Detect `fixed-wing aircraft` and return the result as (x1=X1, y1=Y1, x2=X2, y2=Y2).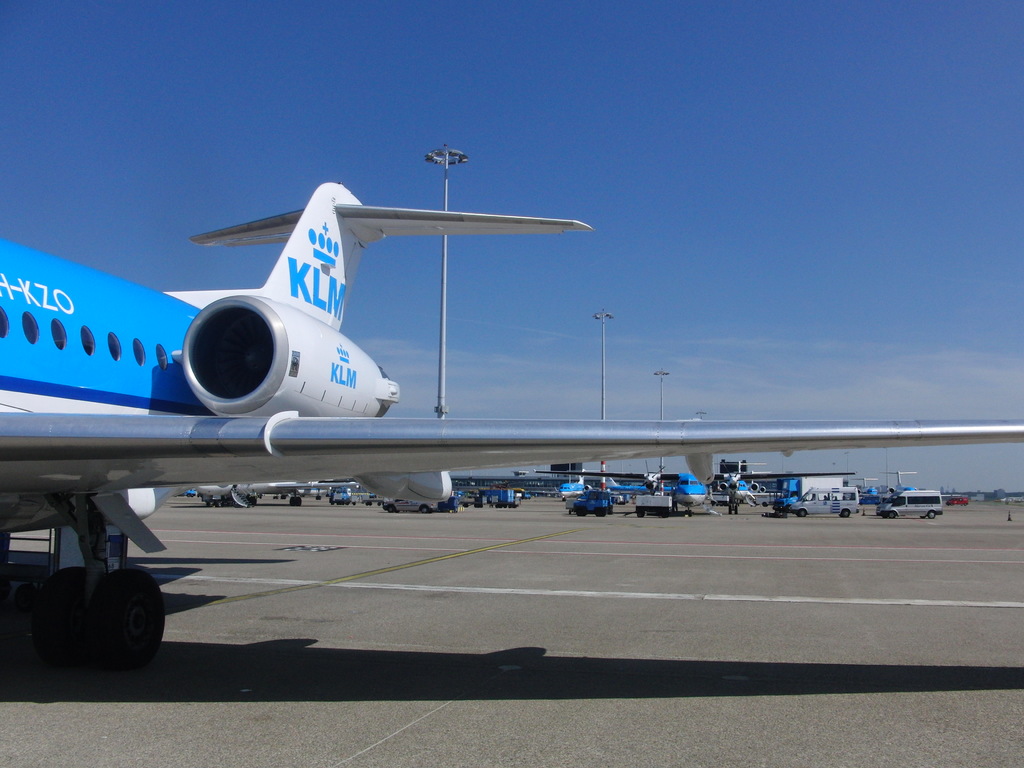
(x1=881, y1=470, x2=922, y2=493).
